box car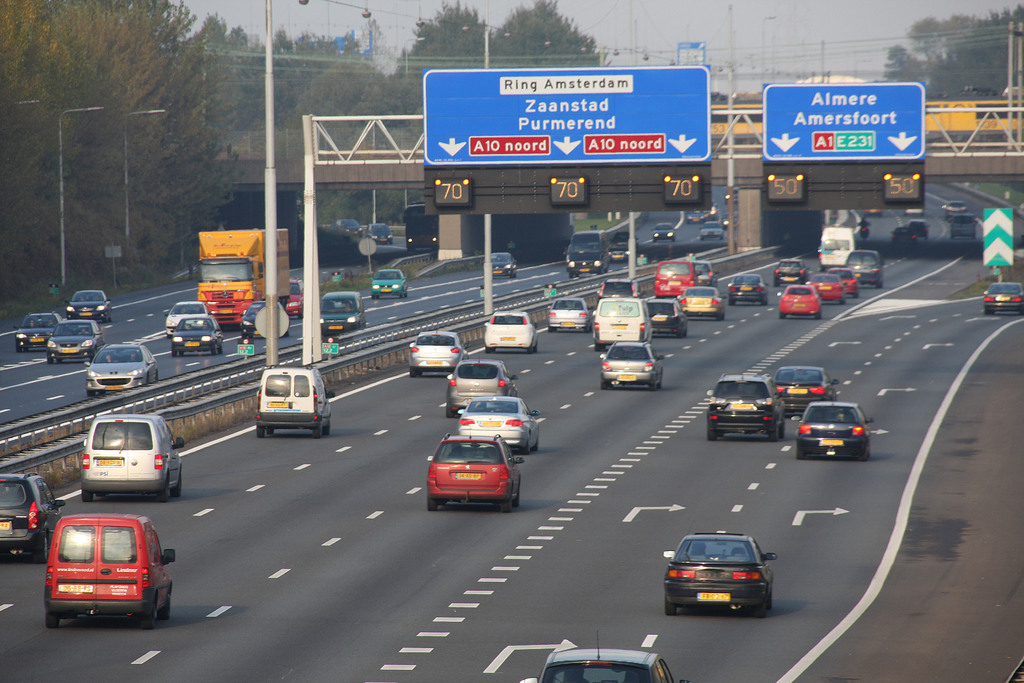
(724,271,769,305)
